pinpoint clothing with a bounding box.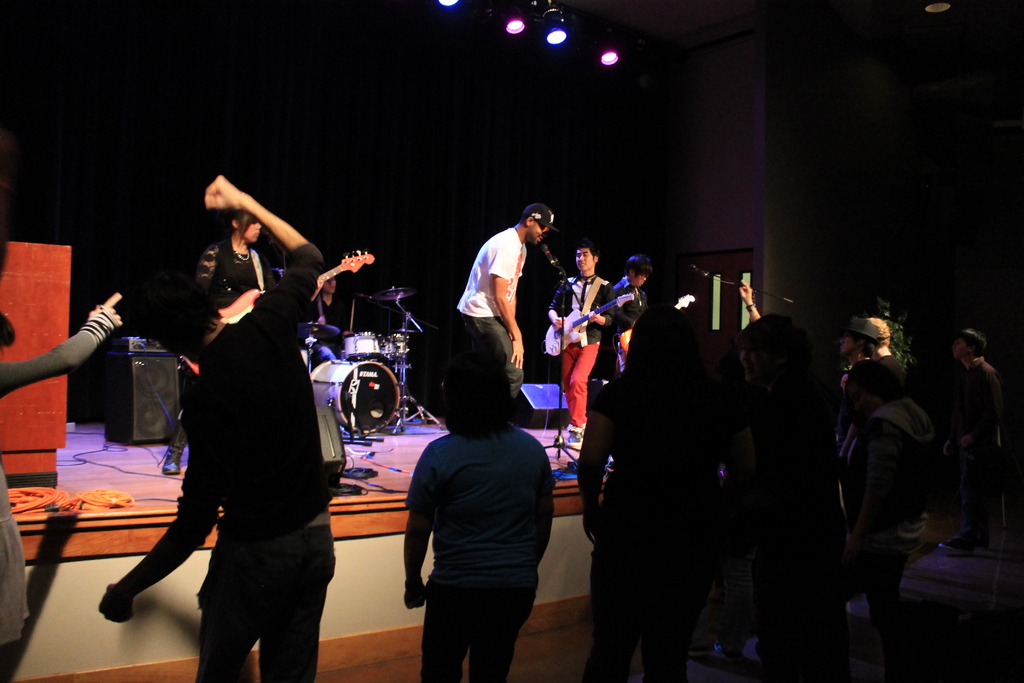
109:252:315:682.
